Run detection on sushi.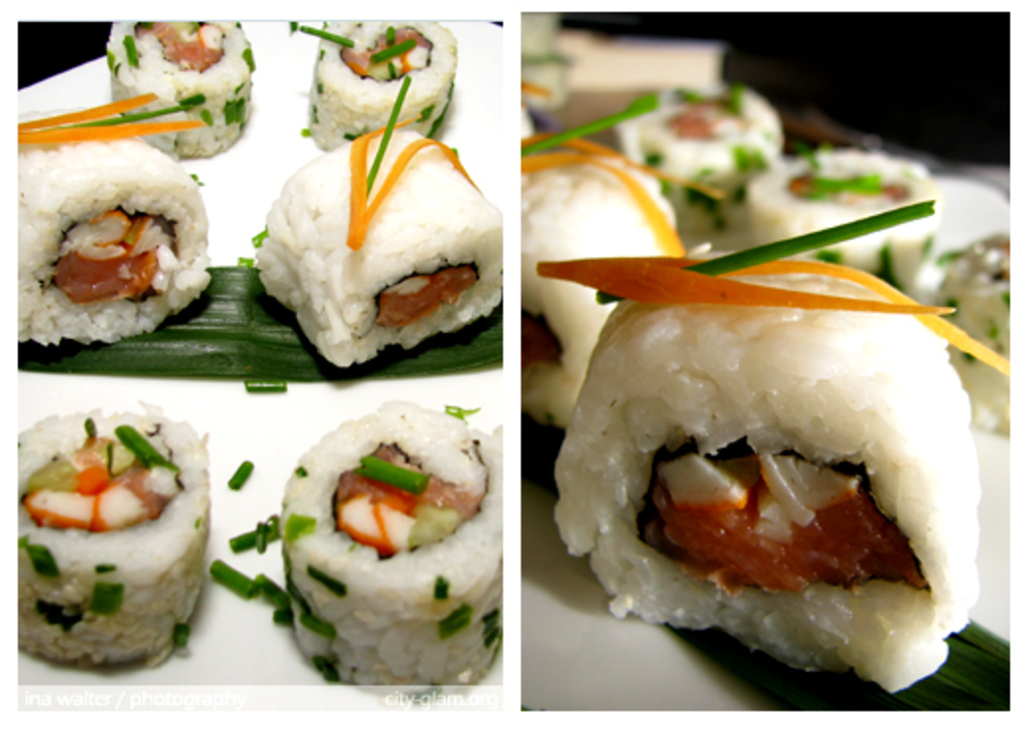
Result: (left=107, top=16, right=250, bottom=160).
